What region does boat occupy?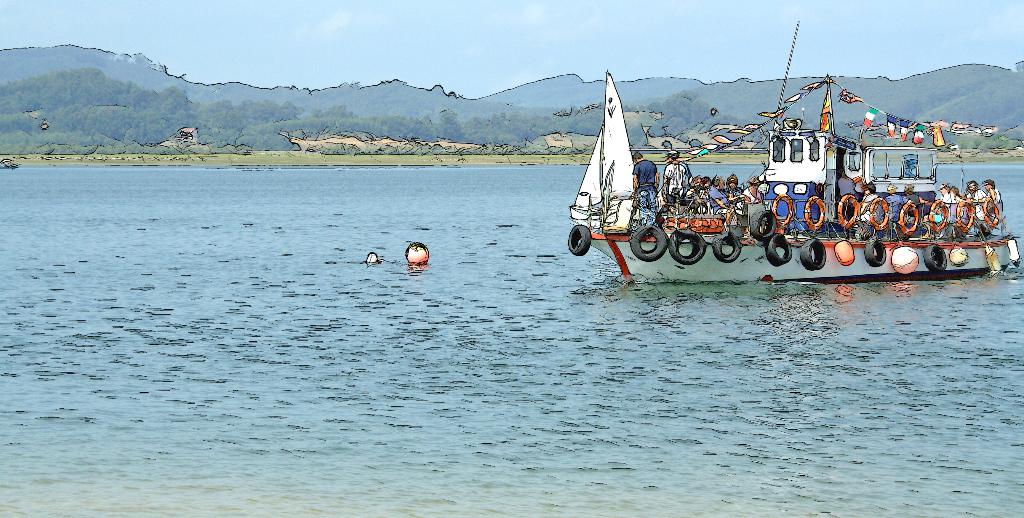
<region>587, 52, 998, 284</region>.
